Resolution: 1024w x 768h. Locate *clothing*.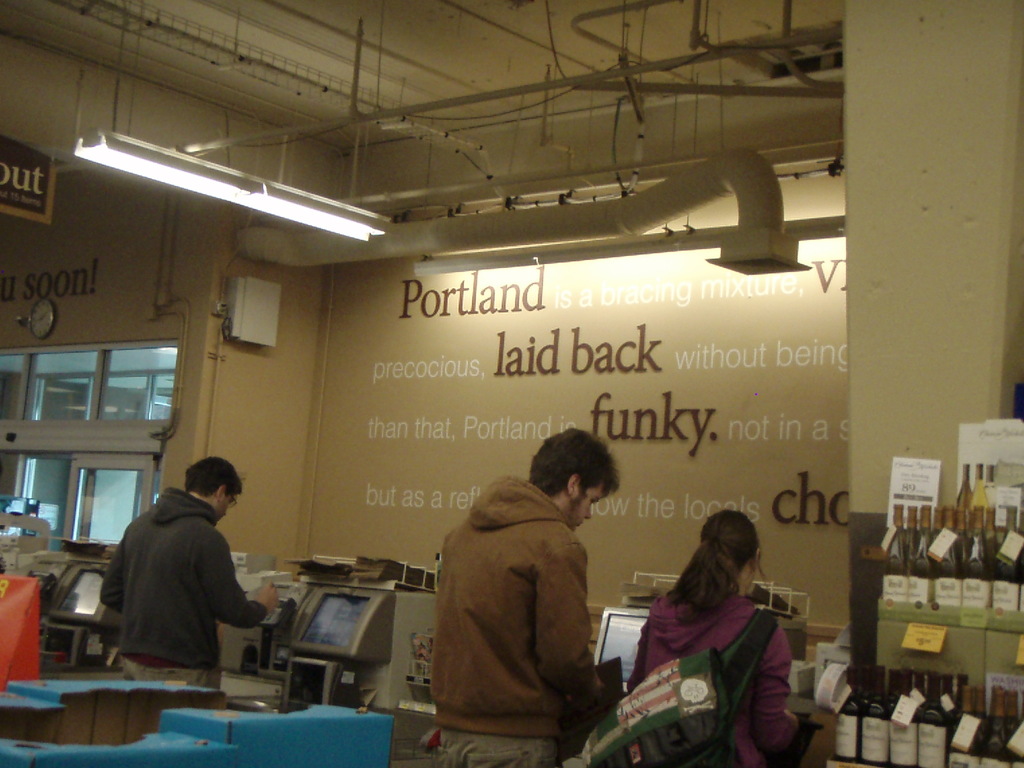
bbox=(427, 475, 611, 767).
